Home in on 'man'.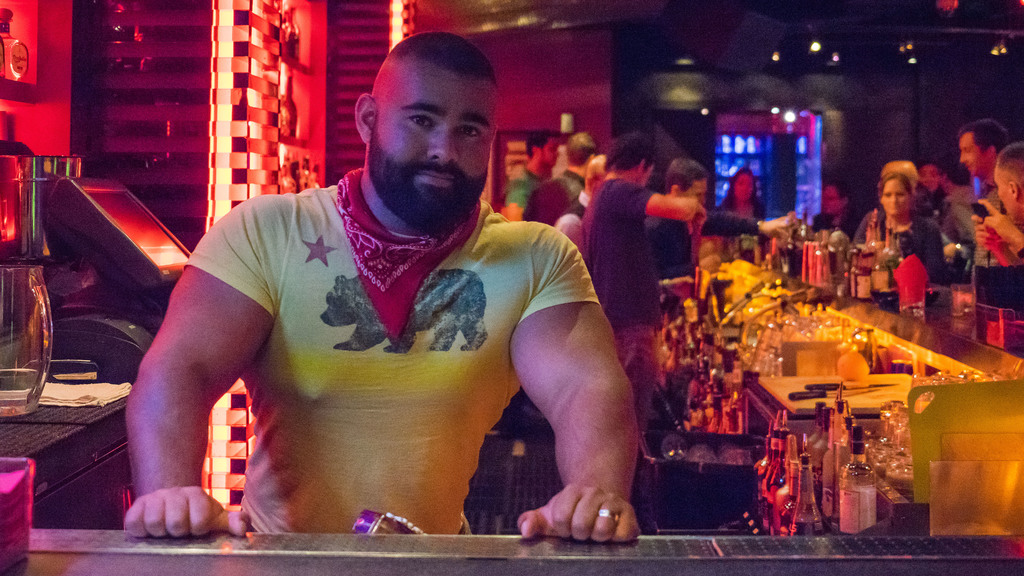
Homed in at {"x1": 579, "y1": 129, "x2": 705, "y2": 423}.
